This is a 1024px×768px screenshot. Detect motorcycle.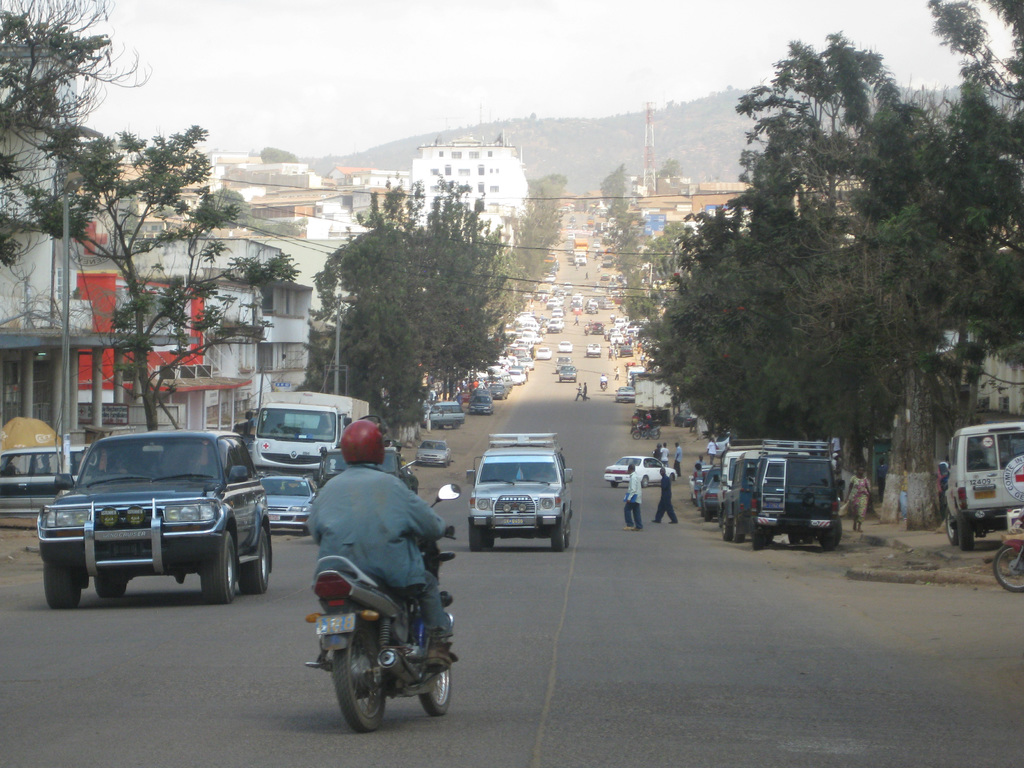
left=276, top=502, right=465, bottom=708.
